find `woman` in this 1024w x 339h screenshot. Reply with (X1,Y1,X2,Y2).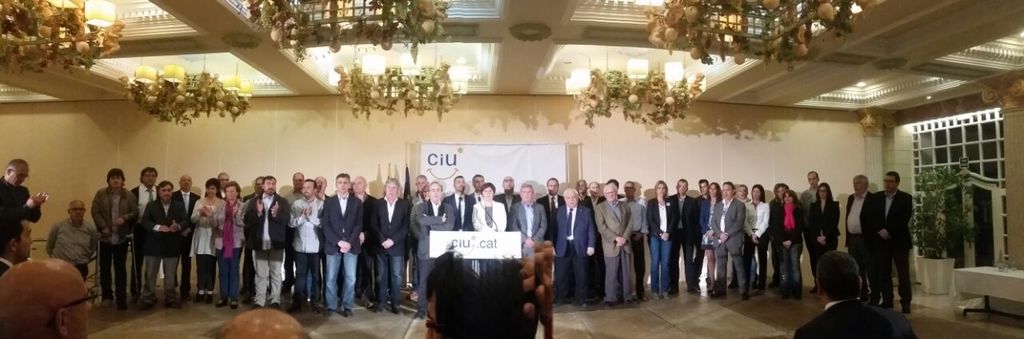
(772,188,802,299).
